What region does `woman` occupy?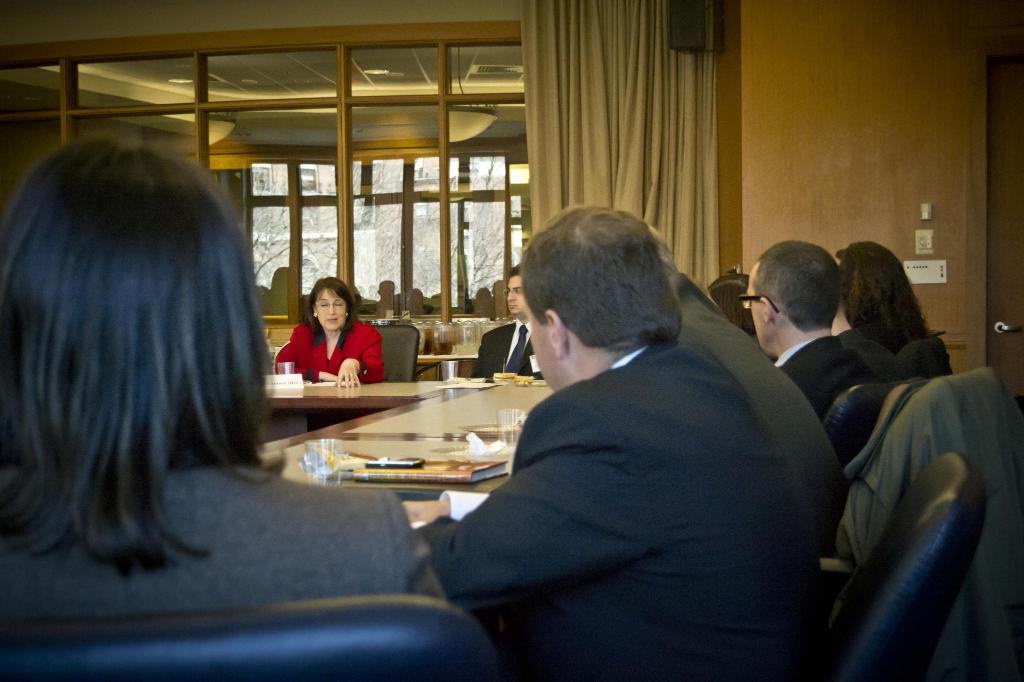
[left=816, top=224, right=949, bottom=400].
